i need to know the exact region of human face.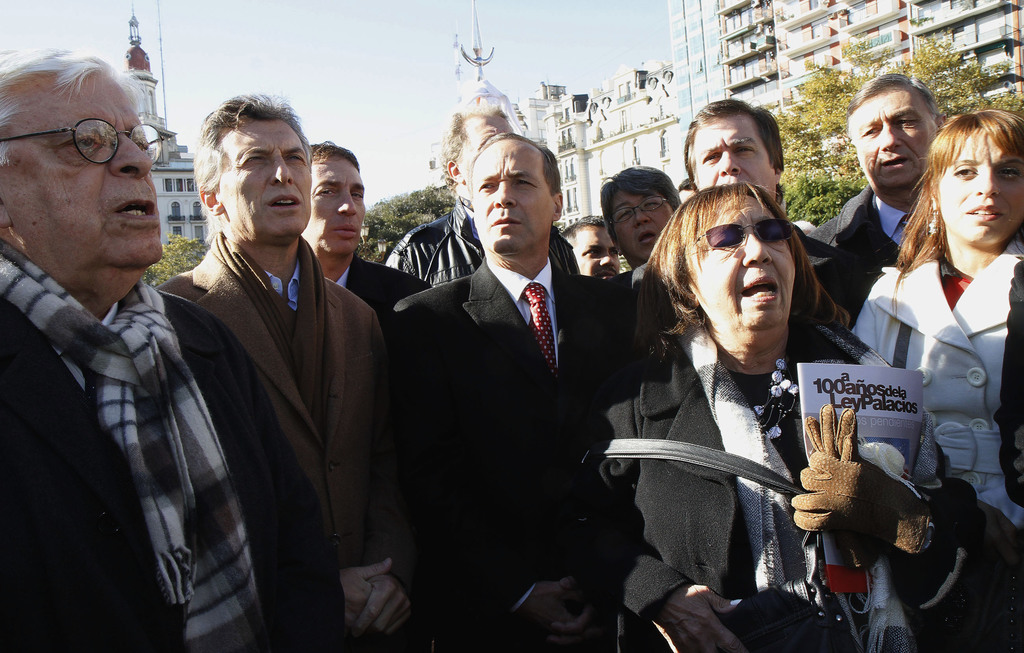
Region: [left=306, top=159, right=365, bottom=254].
